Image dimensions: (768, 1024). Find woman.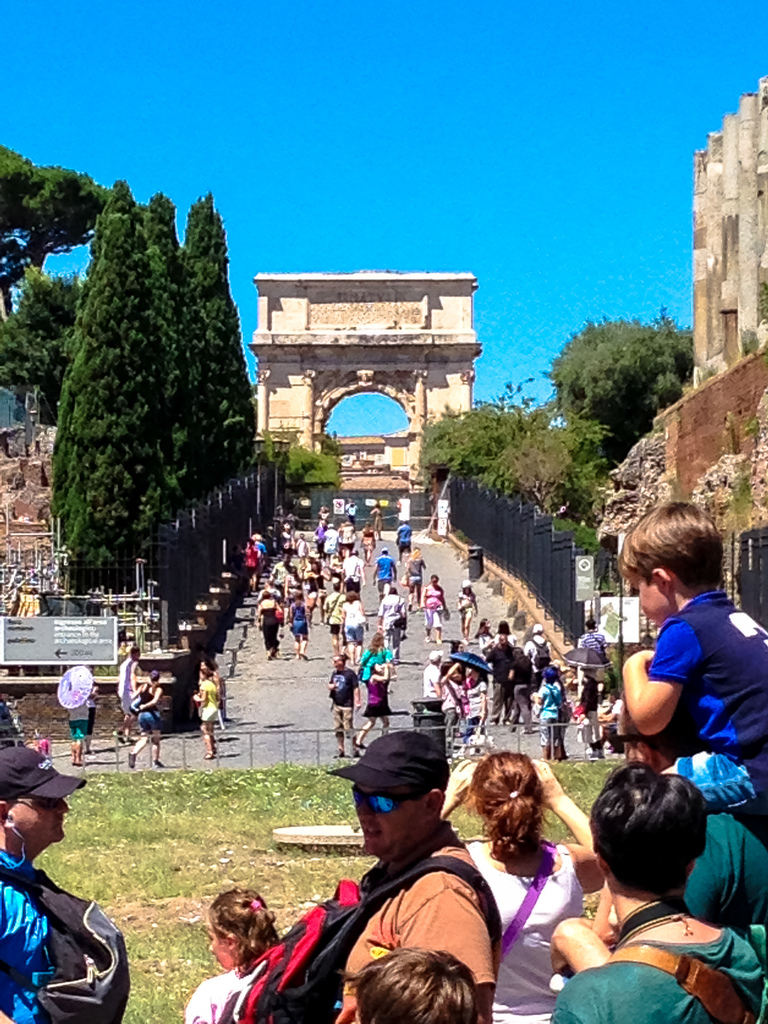
crop(199, 657, 219, 730).
